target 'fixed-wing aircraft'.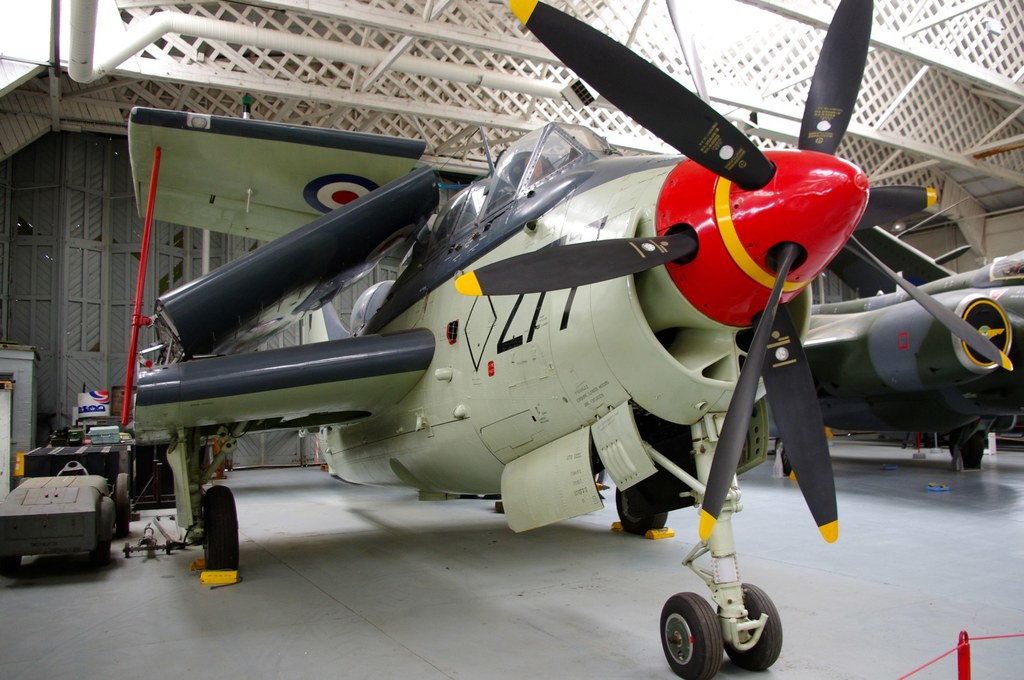
Target region: bbox=[120, 0, 1013, 679].
